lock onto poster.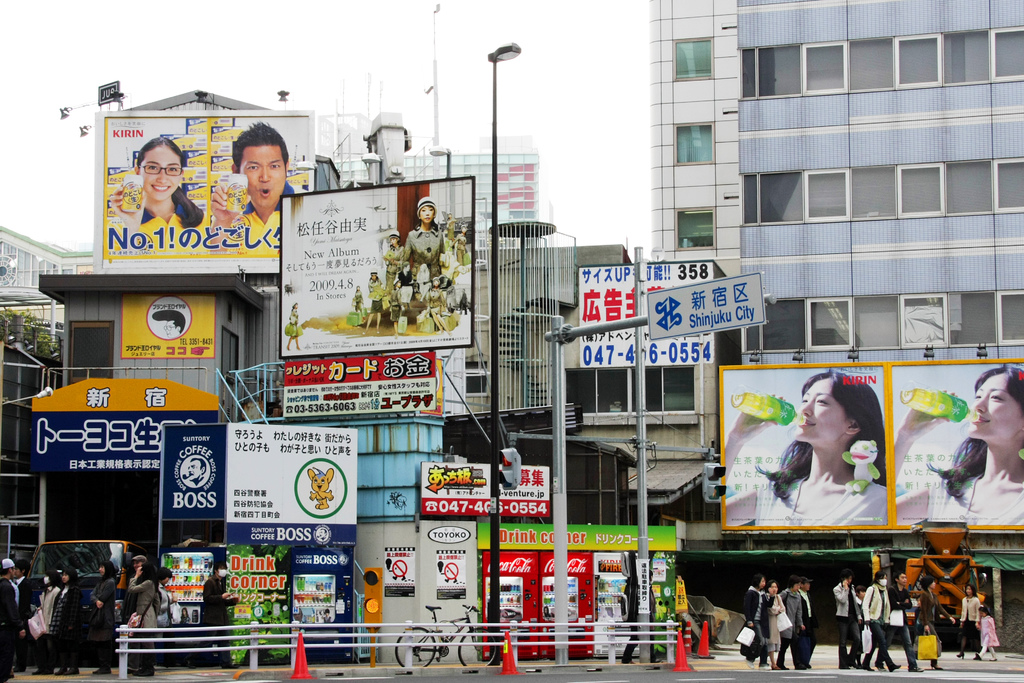
Locked: [379,547,413,592].
